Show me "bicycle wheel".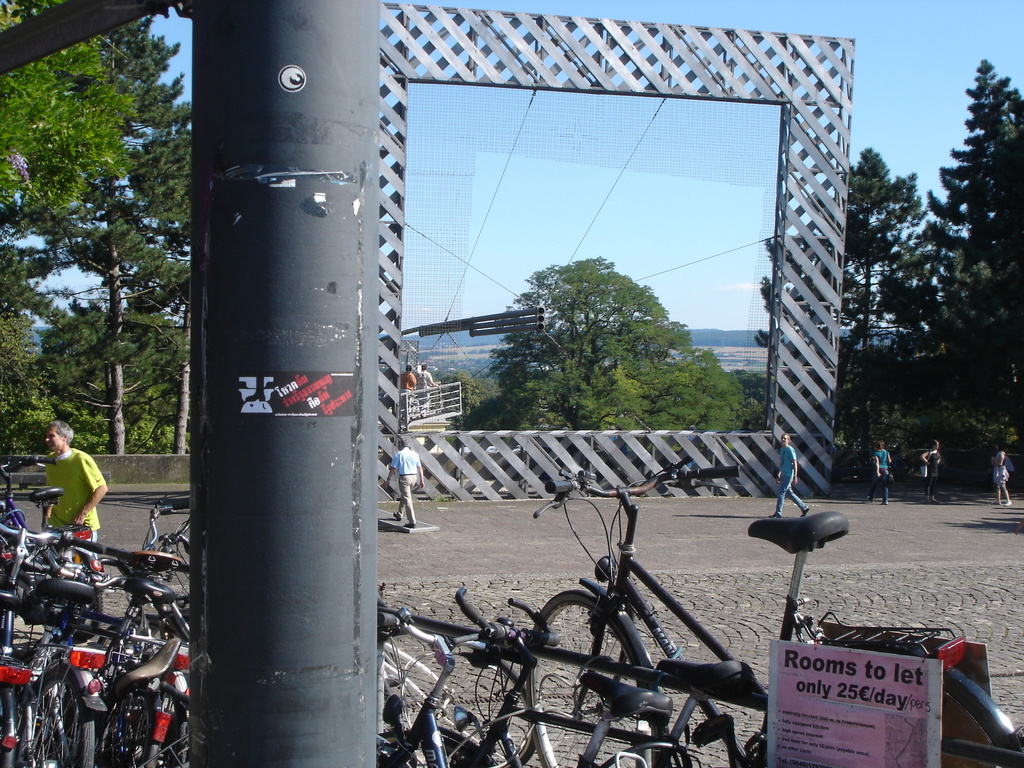
"bicycle wheel" is here: <region>97, 688, 174, 767</region>.
